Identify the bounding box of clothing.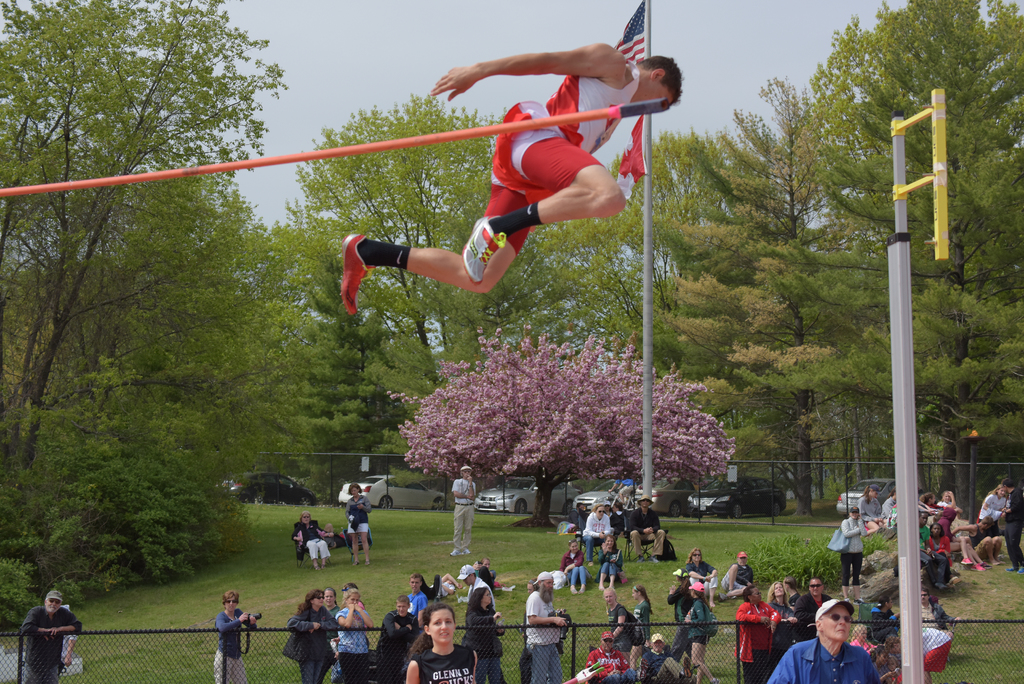
(409,624,488,681).
